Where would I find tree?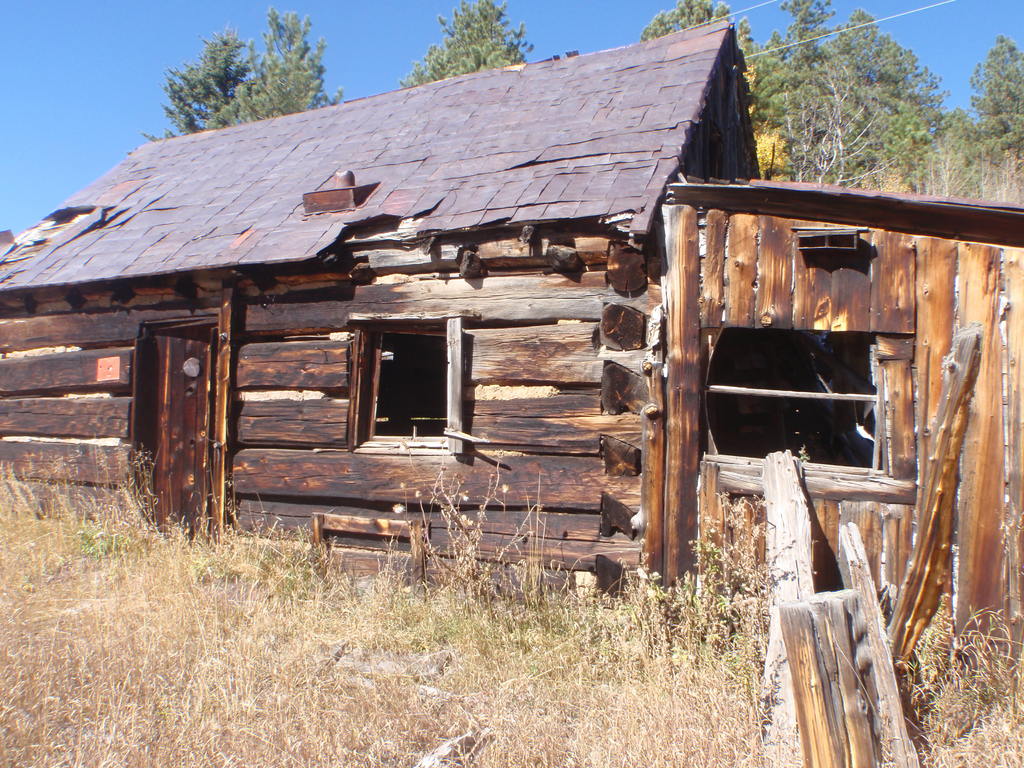
At box(384, 2, 543, 88).
